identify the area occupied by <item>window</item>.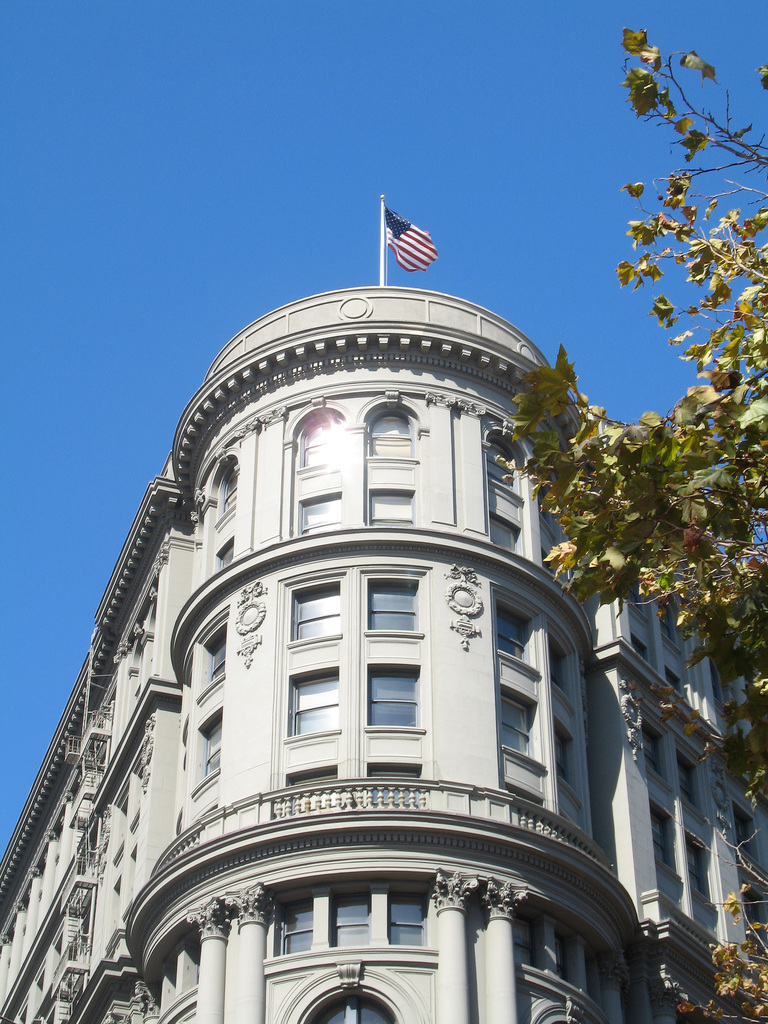
Area: box(330, 896, 381, 959).
